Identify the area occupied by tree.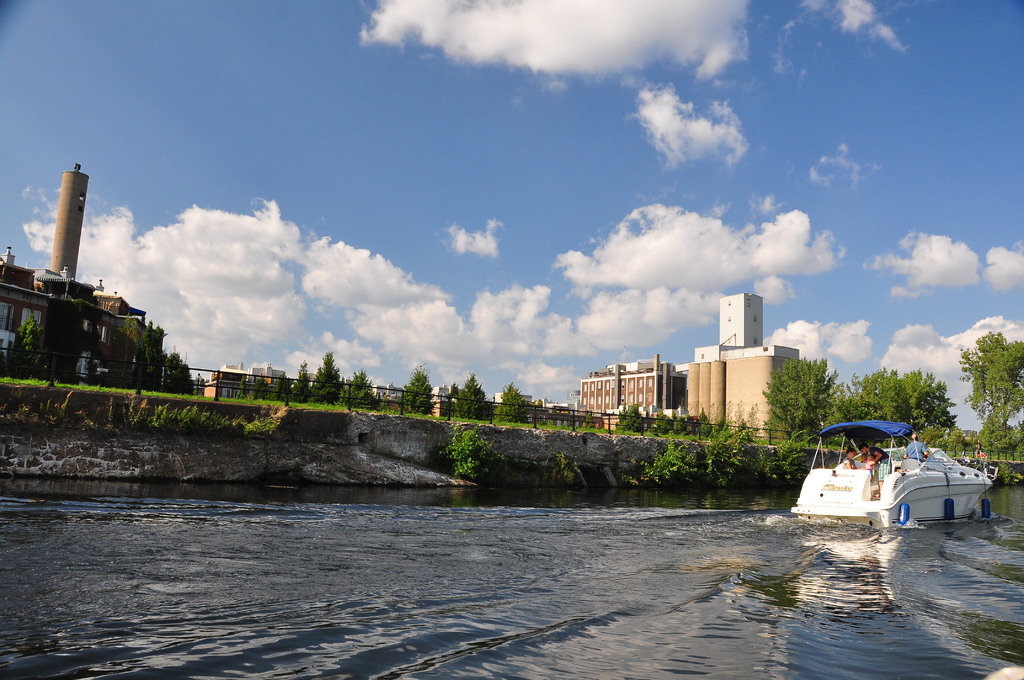
Area: <box>506,382,531,426</box>.
